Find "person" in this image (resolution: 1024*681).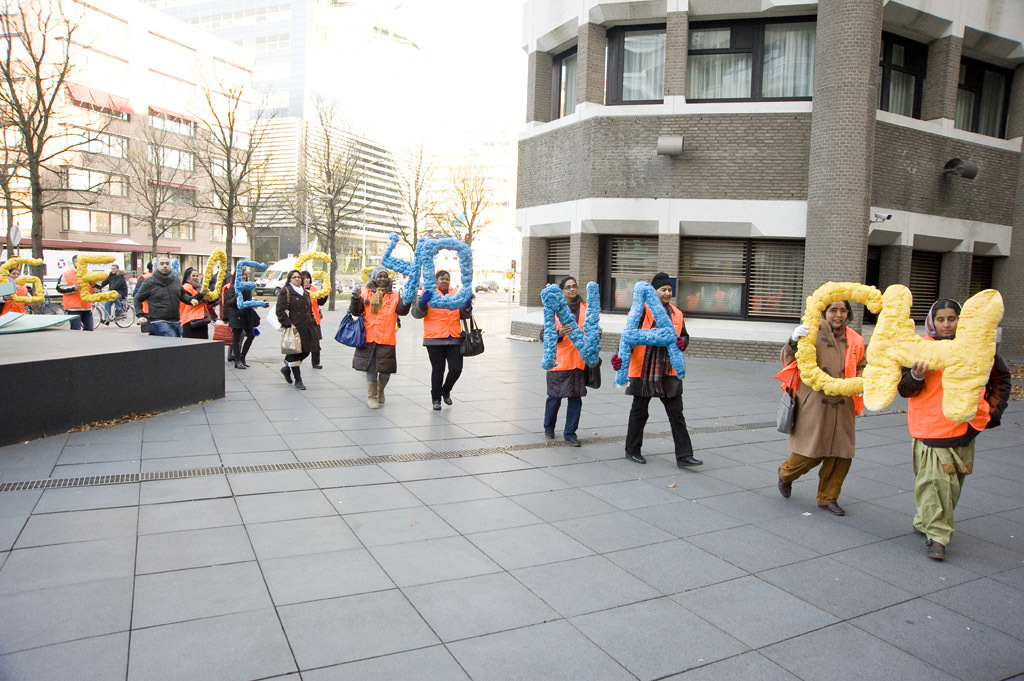
BBox(410, 268, 475, 413).
